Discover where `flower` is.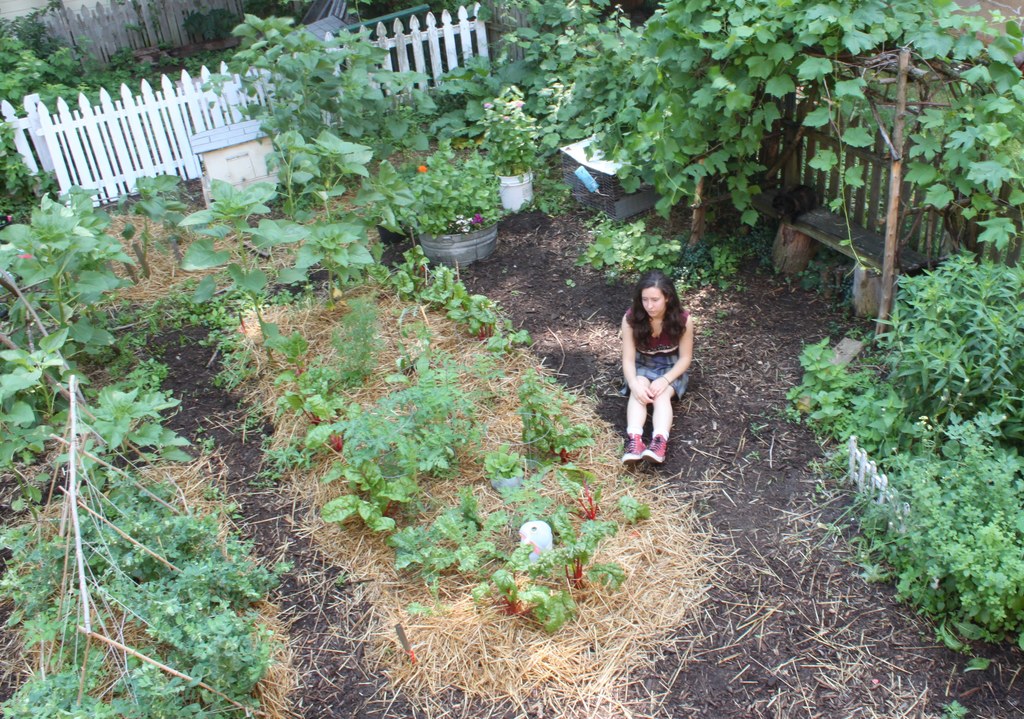
Discovered at {"left": 333, "top": 285, "right": 344, "bottom": 299}.
